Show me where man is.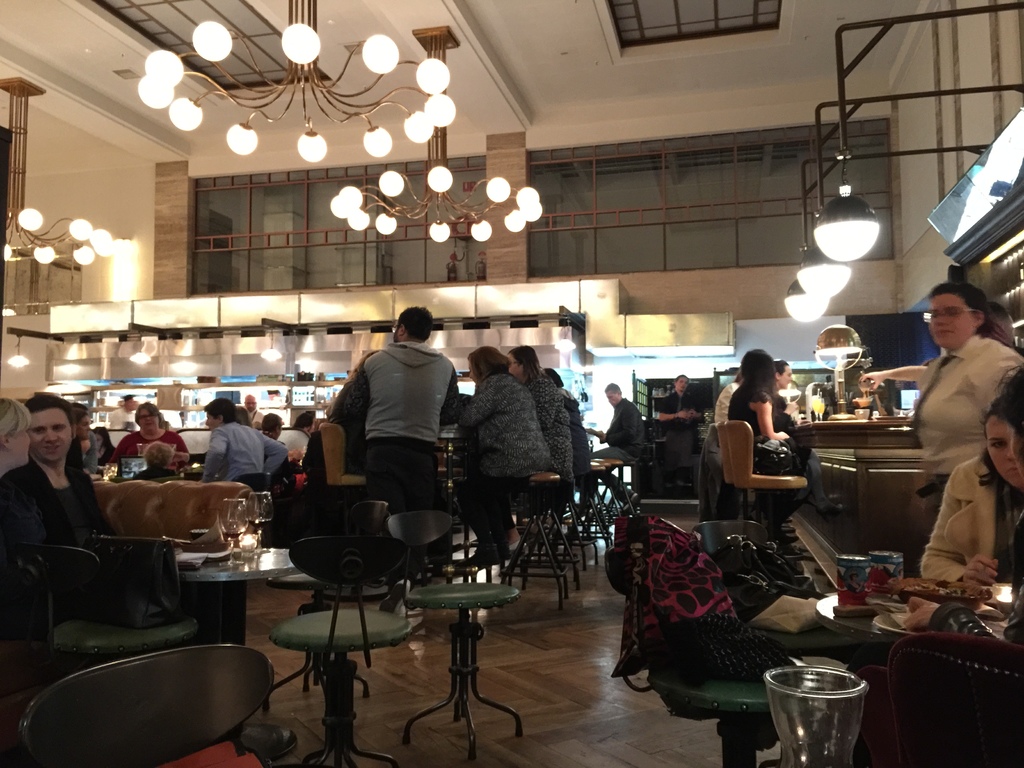
man is at <box>578,373,641,507</box>.
